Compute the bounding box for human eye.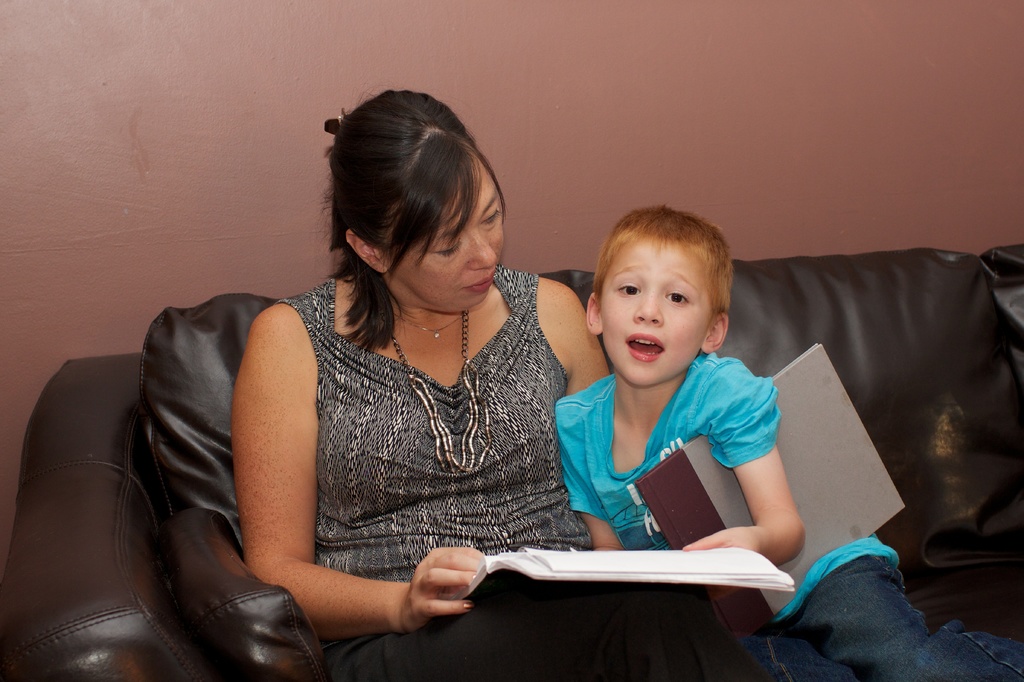
region(664, 288, 690, 309).
